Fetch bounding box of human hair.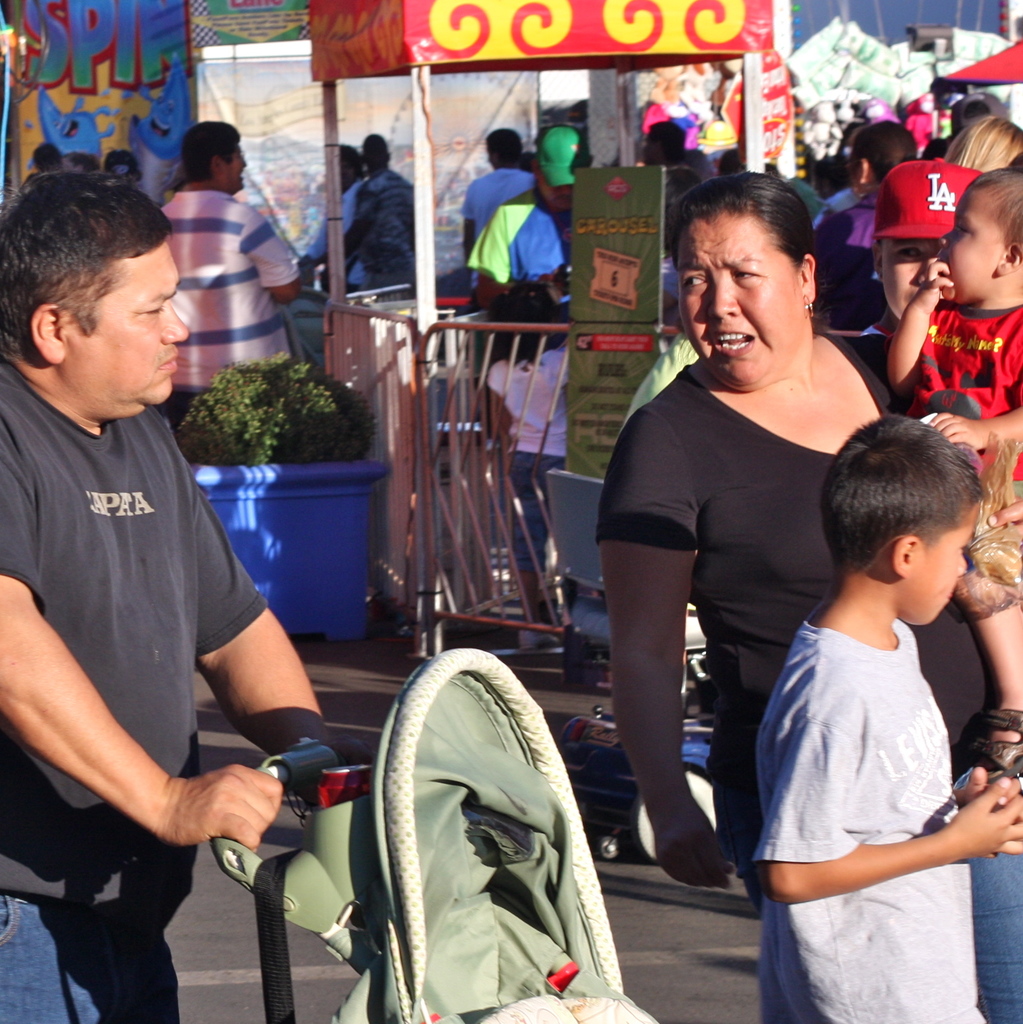
Bbox: 948, 118, 1022, 173.
